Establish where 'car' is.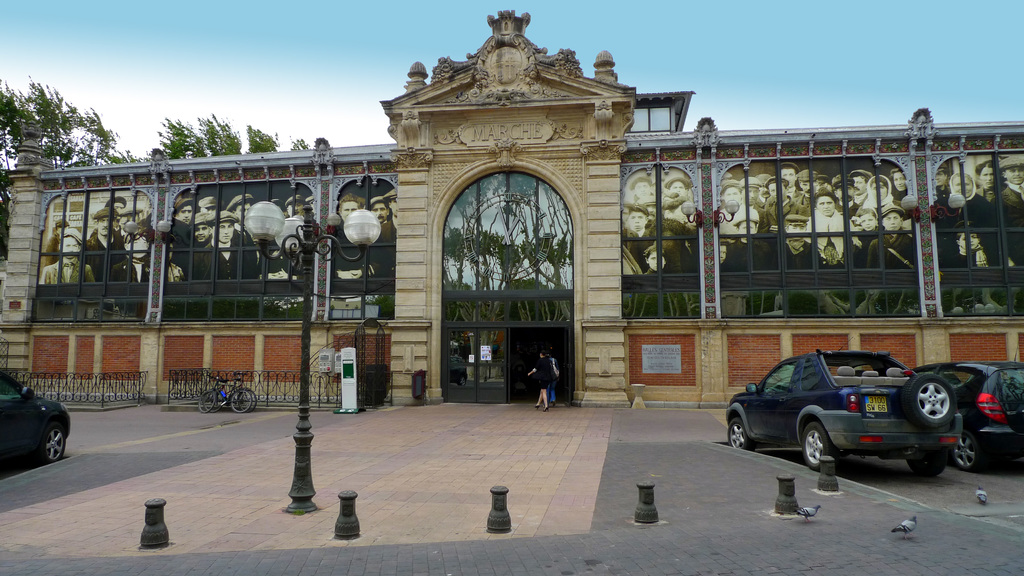
Established at <box>724,346,968,477</box>.
